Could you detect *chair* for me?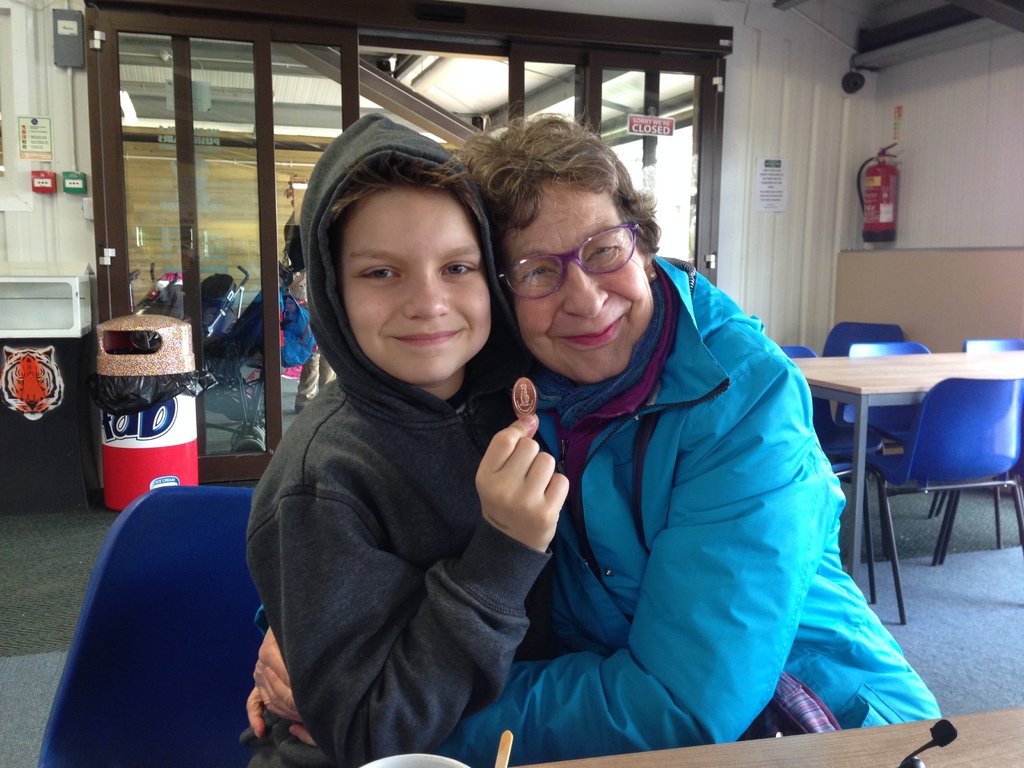
Detection result: [left=845, top=340, right=926, bottom=447].
